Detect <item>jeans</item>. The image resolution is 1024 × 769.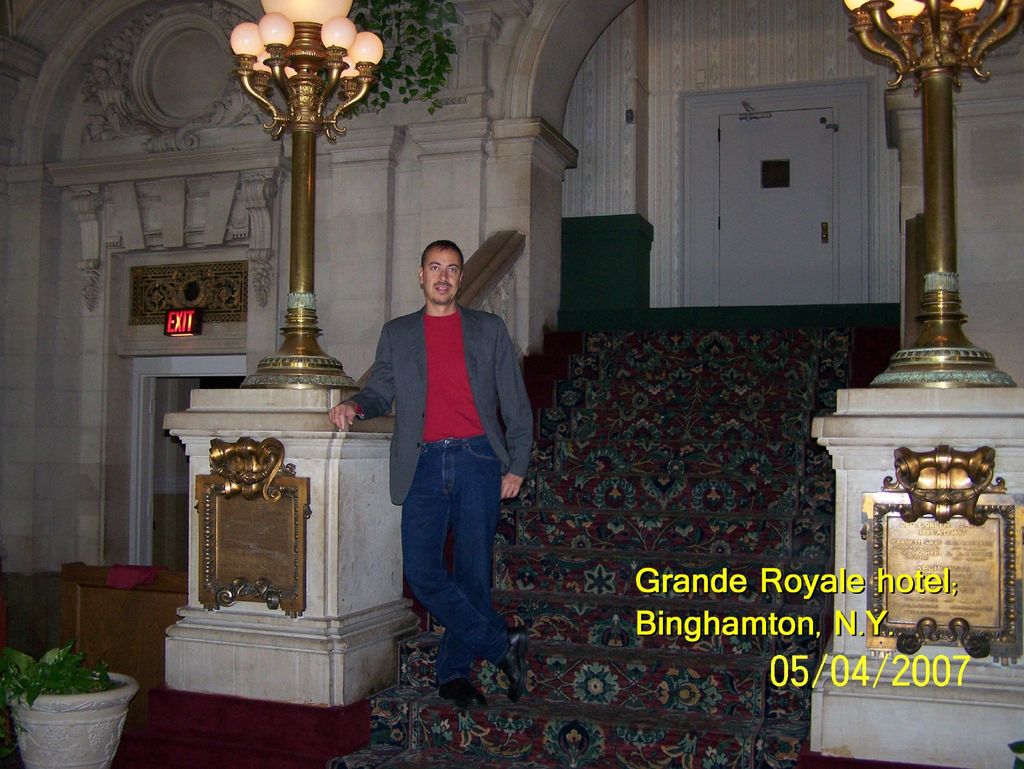
region(403, 425, 504, 680).
